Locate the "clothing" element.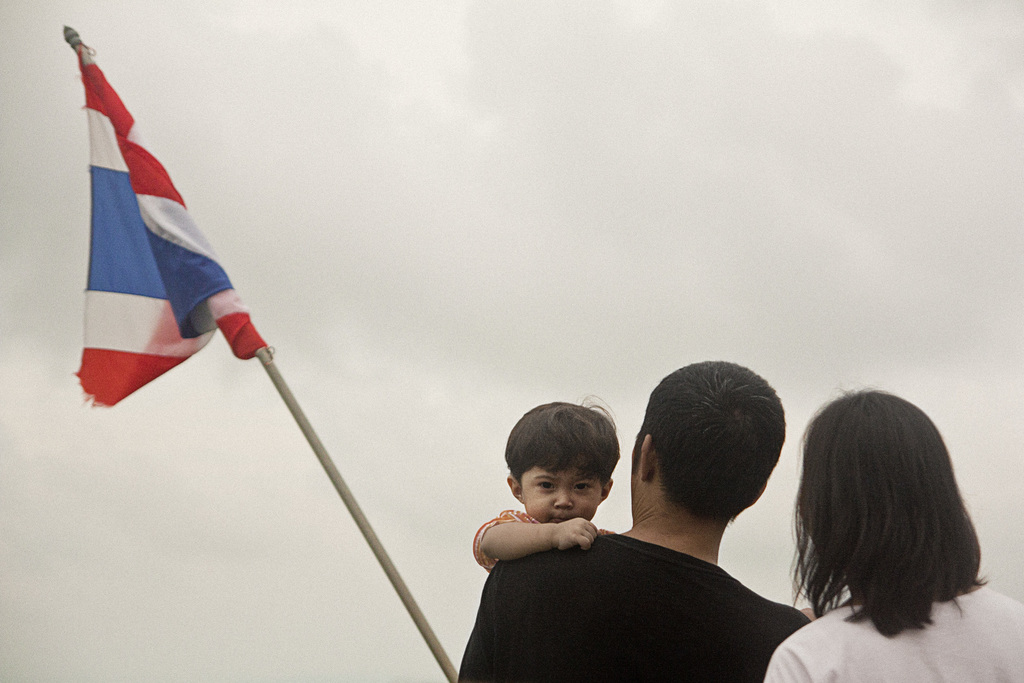
Element bbox: 765/585/1023/682.
